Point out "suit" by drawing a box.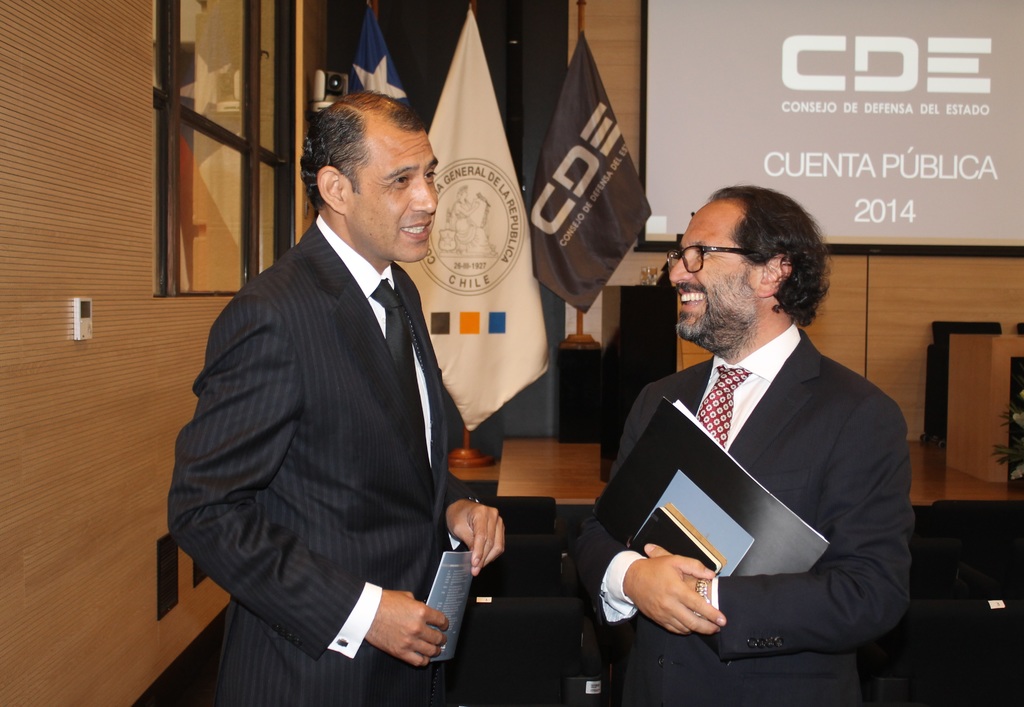
l=587, t=252, r=924, b=682.
